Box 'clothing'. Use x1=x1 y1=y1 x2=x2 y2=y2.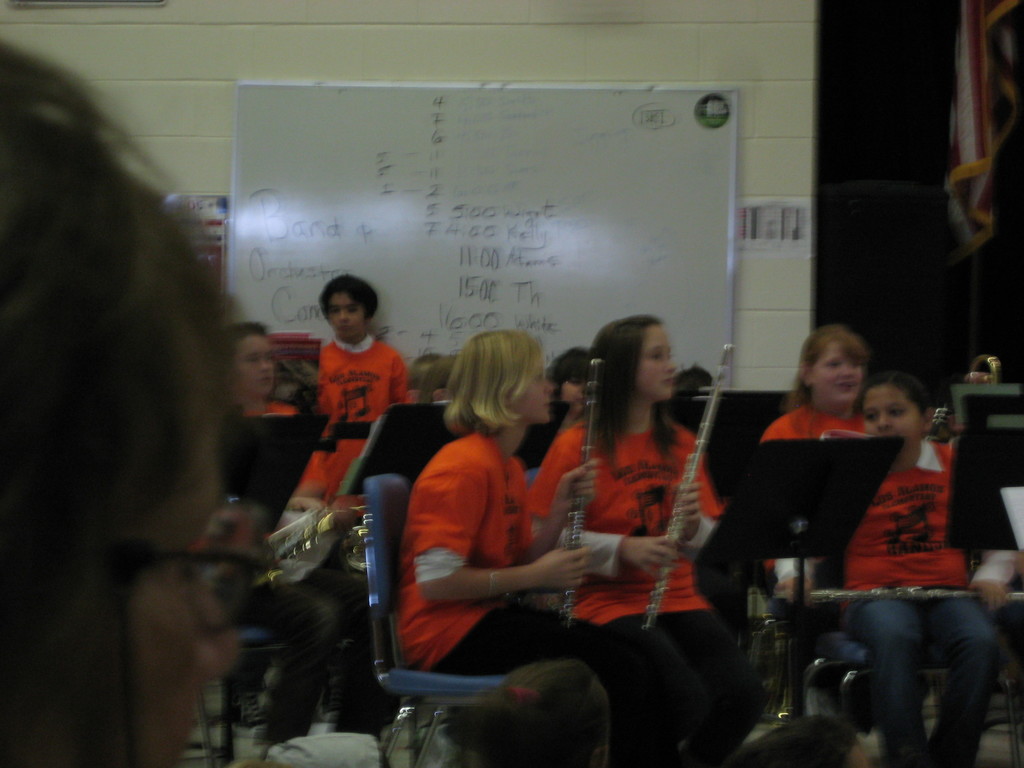
x1=282 y1=338 x2=411 y2=499.
